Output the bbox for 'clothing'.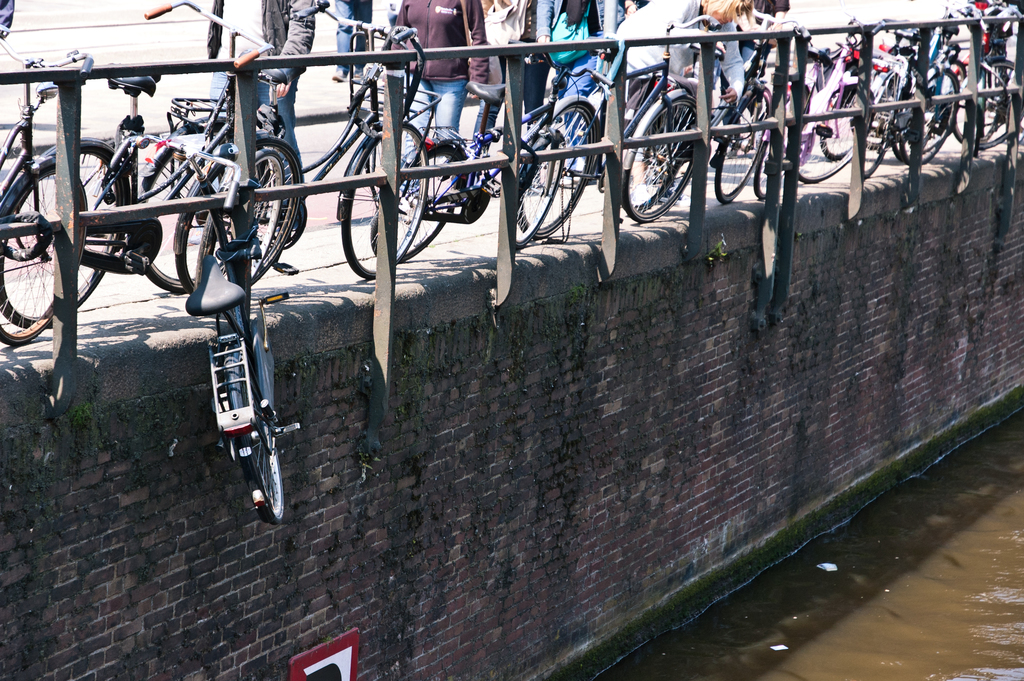
<box>389,0,491,187</box>.
